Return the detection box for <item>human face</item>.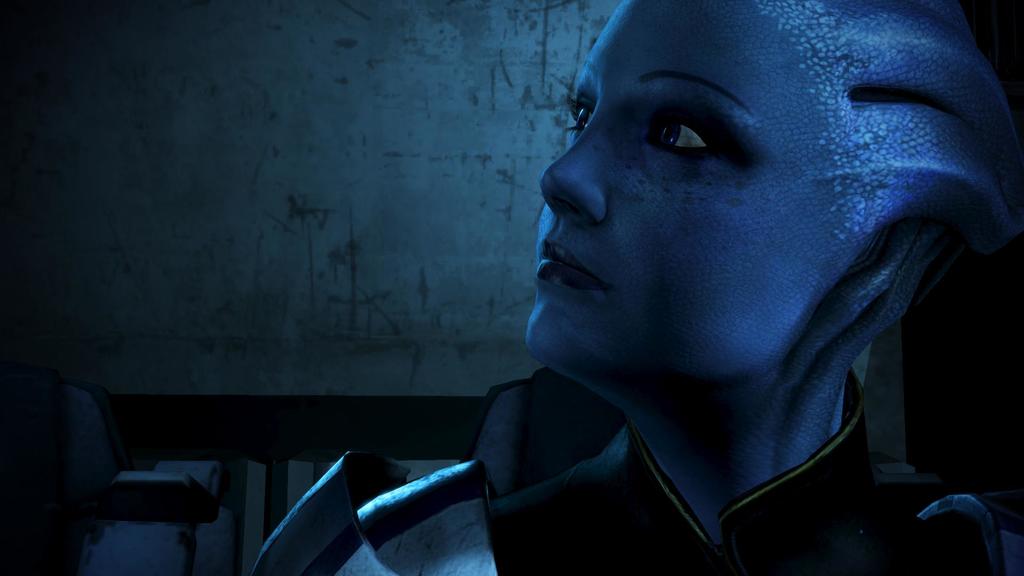
<bbox>522, 0, 862, 377</bbox>.
